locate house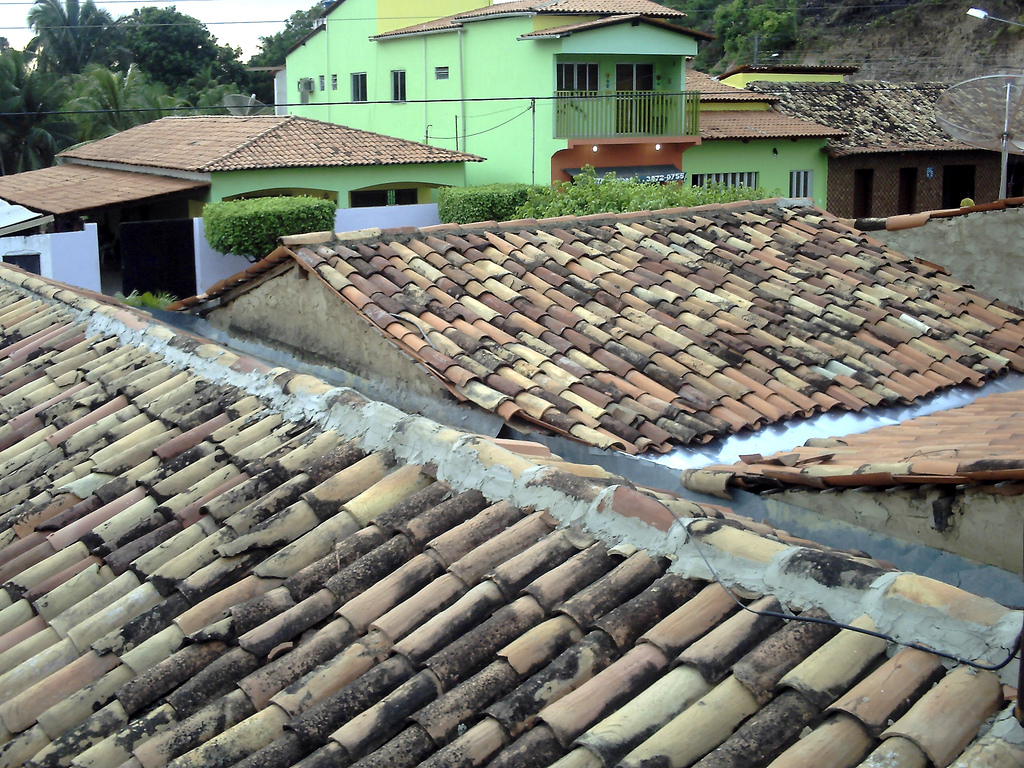
bbox(17, 167, 182, 323)
